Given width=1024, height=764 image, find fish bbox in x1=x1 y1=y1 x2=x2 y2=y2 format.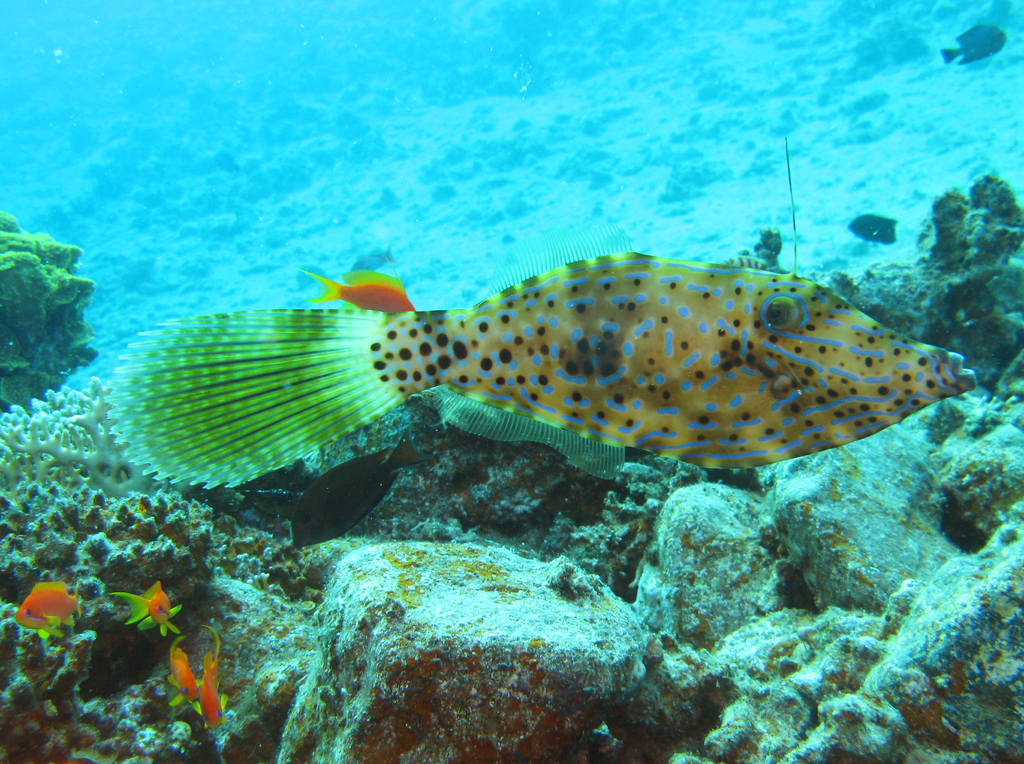
x1=193 y1=653 x2=235 y2=732.
